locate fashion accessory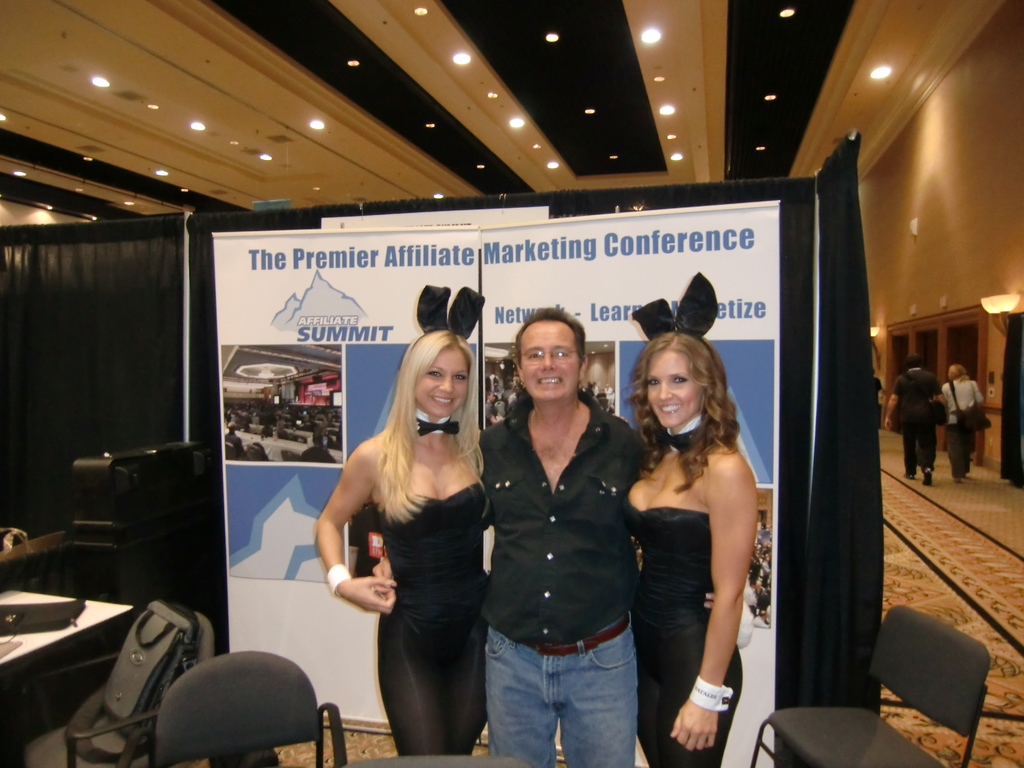
[415, 284, 488, 340]
